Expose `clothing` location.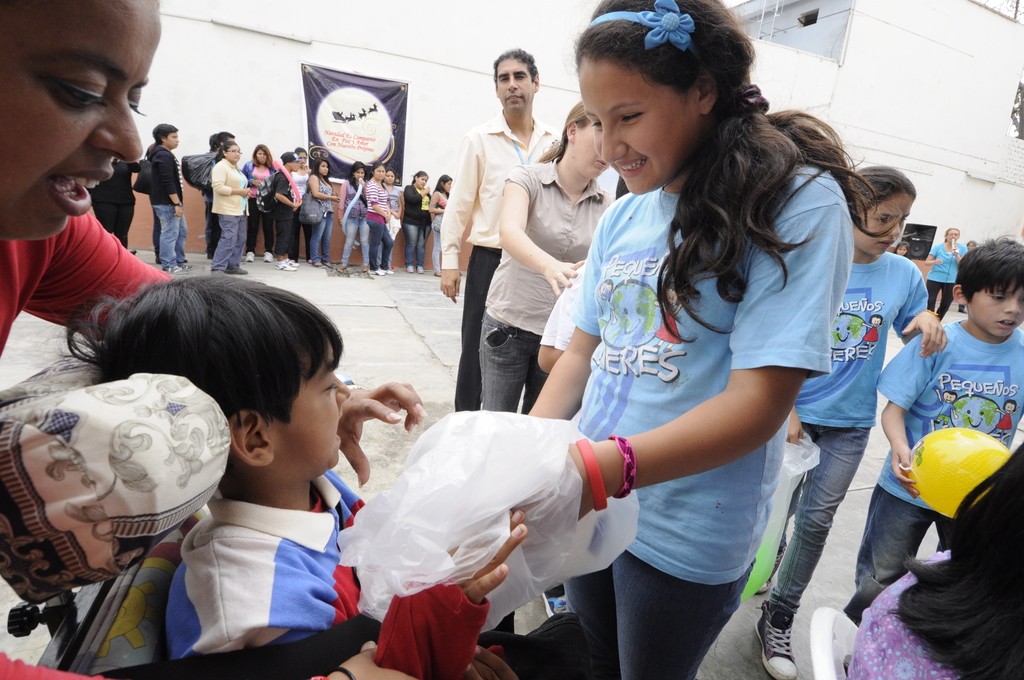
Exposed at <bbox>347, 189, 368, 255</bbox>.
